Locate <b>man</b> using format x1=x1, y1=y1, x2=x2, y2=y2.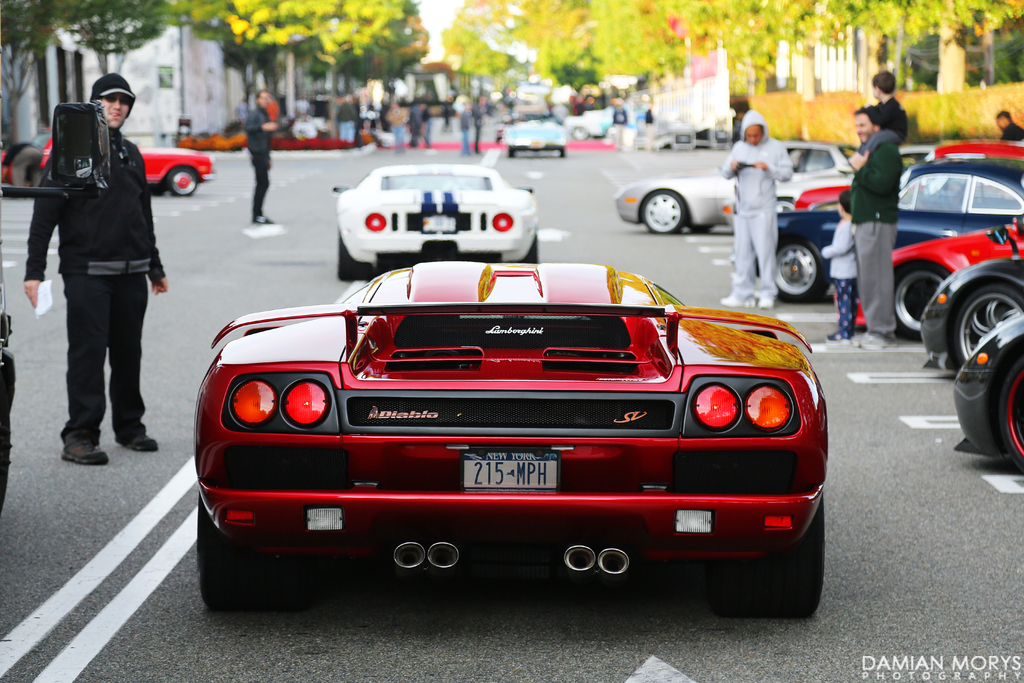
x1=474, y1=99, x2=490, y2=156.
